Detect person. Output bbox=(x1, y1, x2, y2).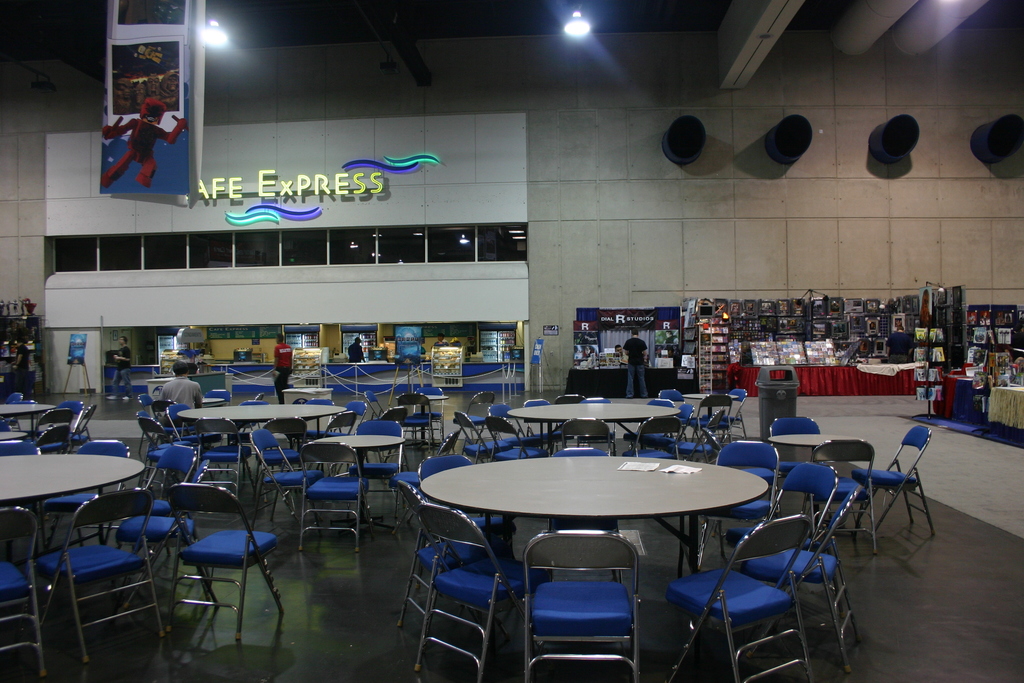
bbox=(273, 330, 296, 404).
